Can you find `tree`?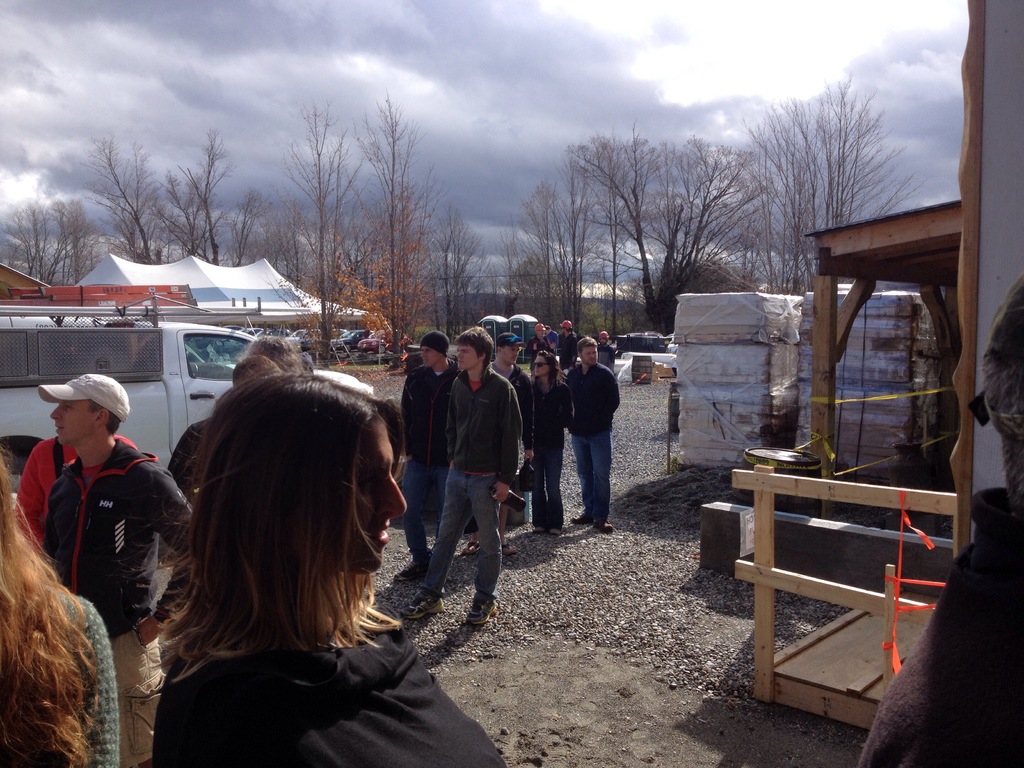
Yes, bounding box: left=541, top=134, right=768, bottom=329.
